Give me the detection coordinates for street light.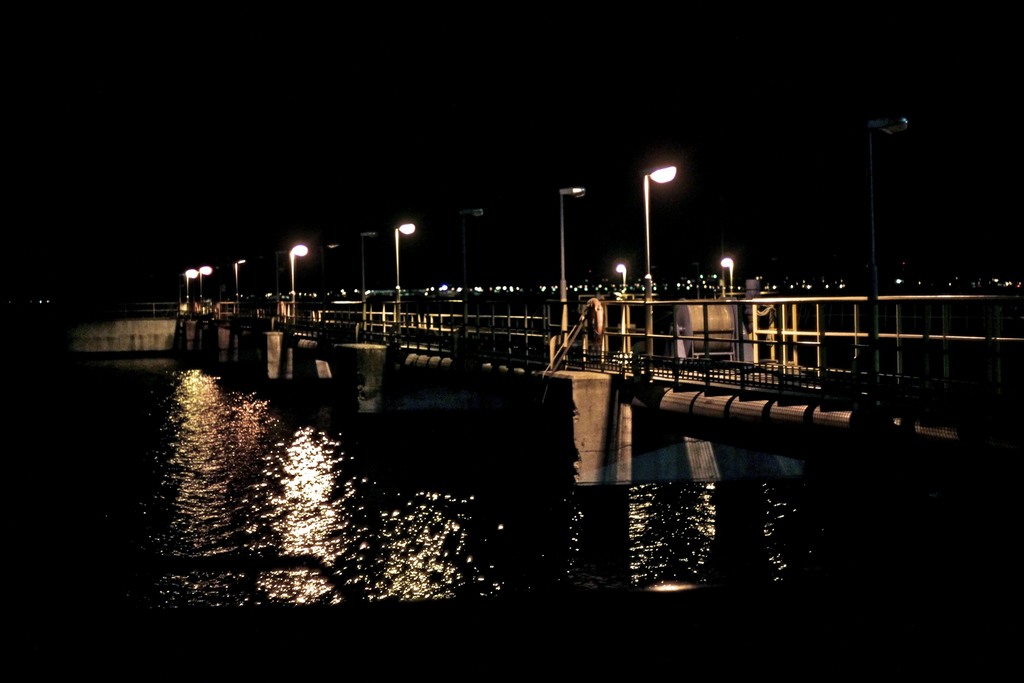
358:230:378:342.
